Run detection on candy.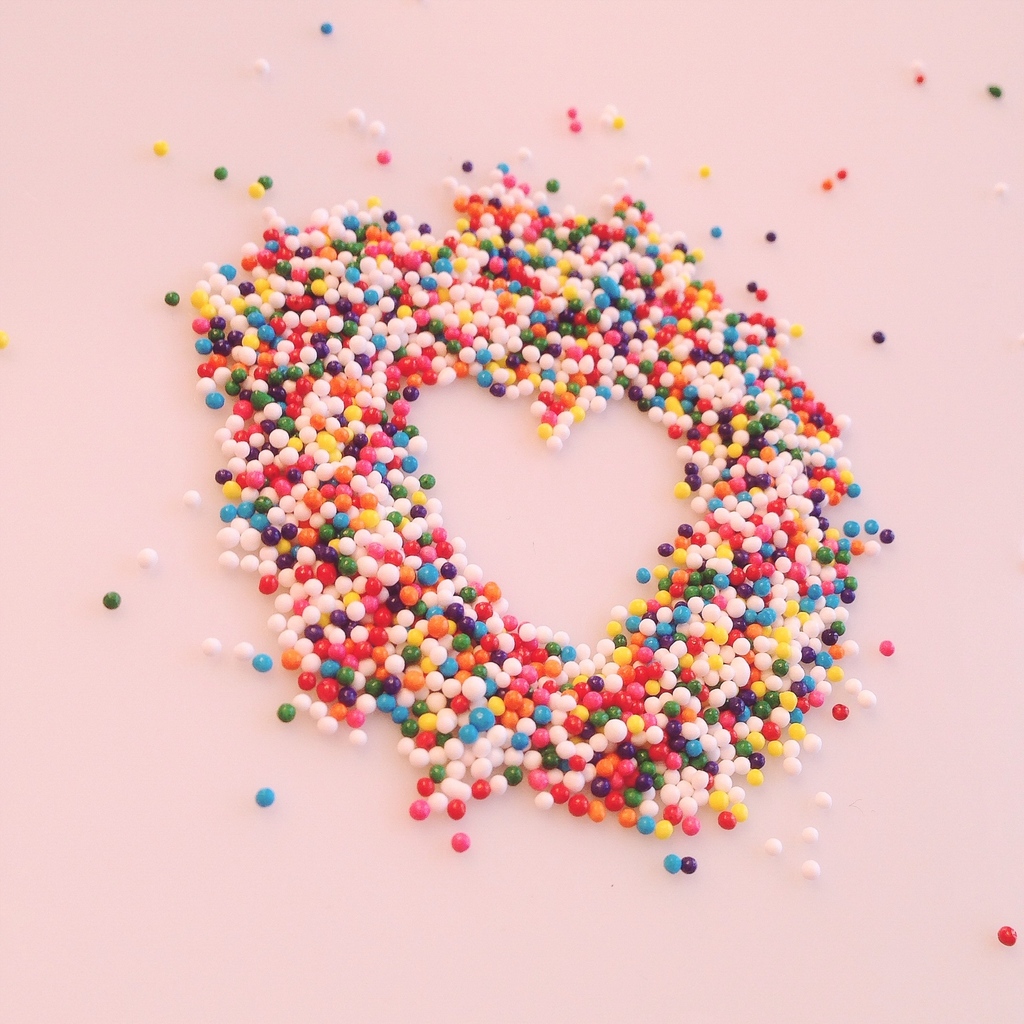
Result: [801, 858, 826, 888].
